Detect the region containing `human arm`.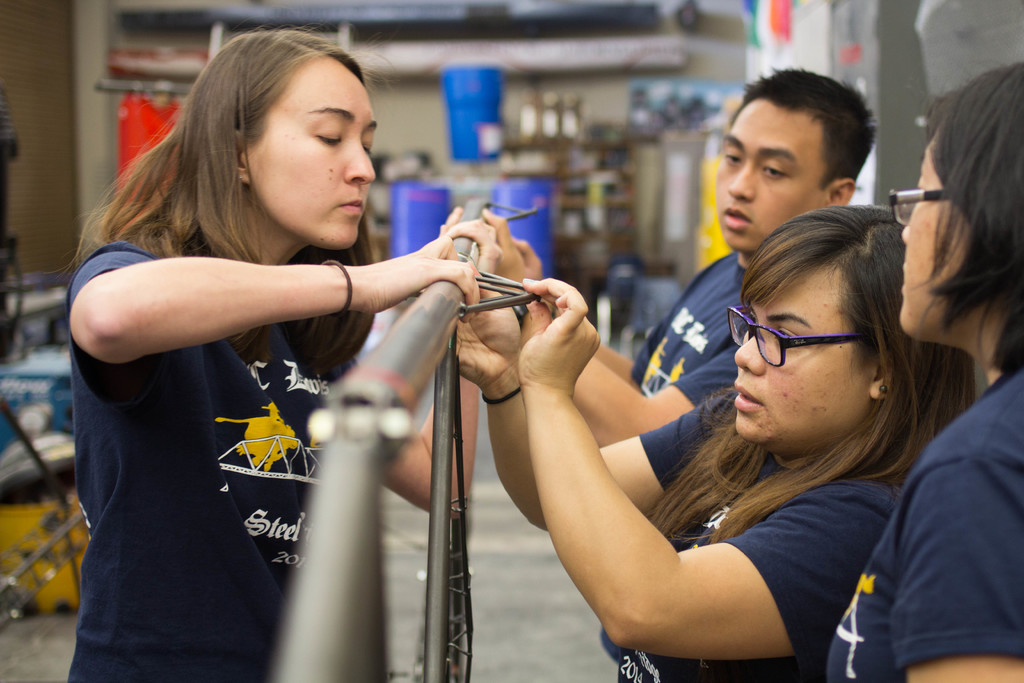
BBox(899, 458, 1023, 682).
